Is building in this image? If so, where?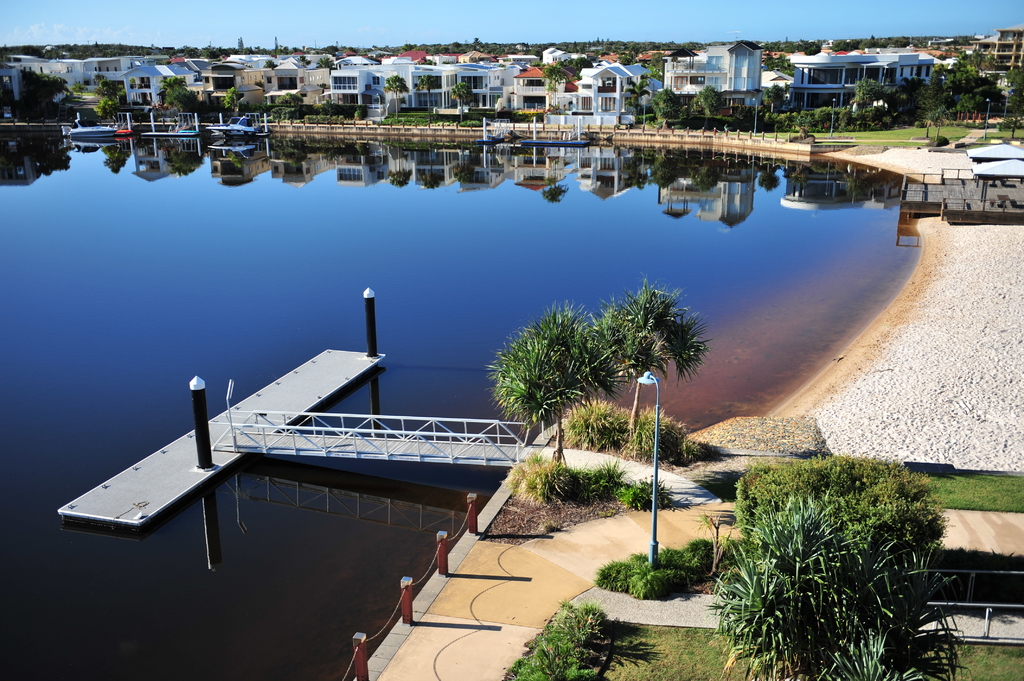
Yes, at bbox=[780, 47, 869, 125].
